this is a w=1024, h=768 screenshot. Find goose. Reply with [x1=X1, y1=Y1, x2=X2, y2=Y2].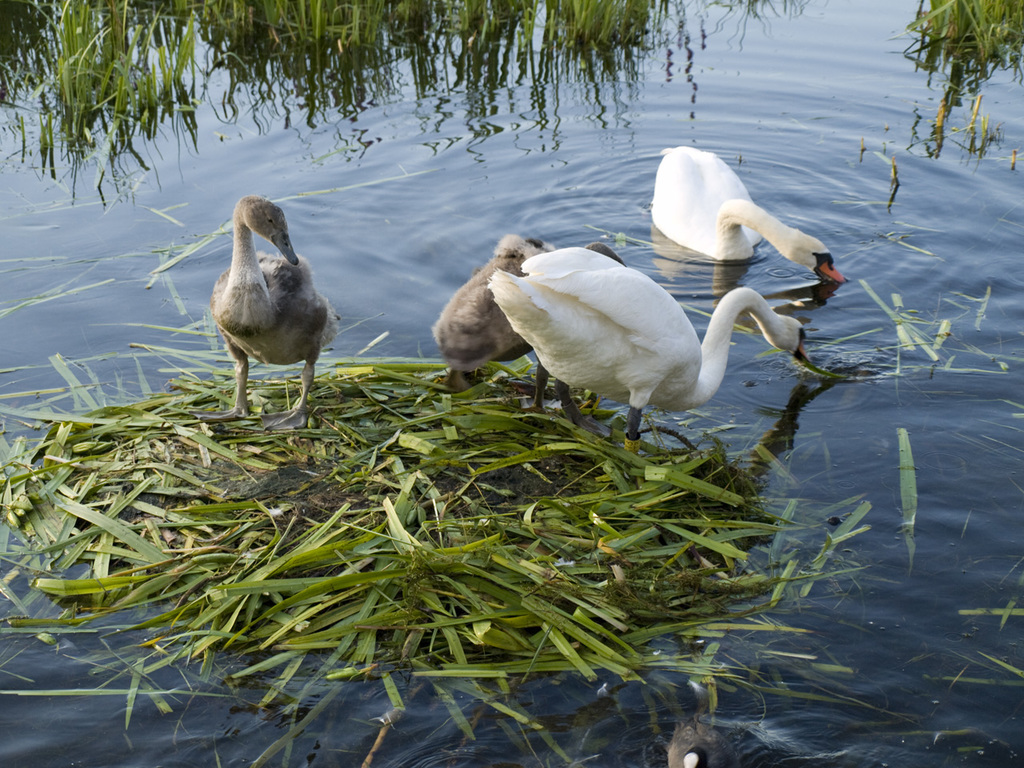
[x1=198, y1=185, x2=340, y2=408].
